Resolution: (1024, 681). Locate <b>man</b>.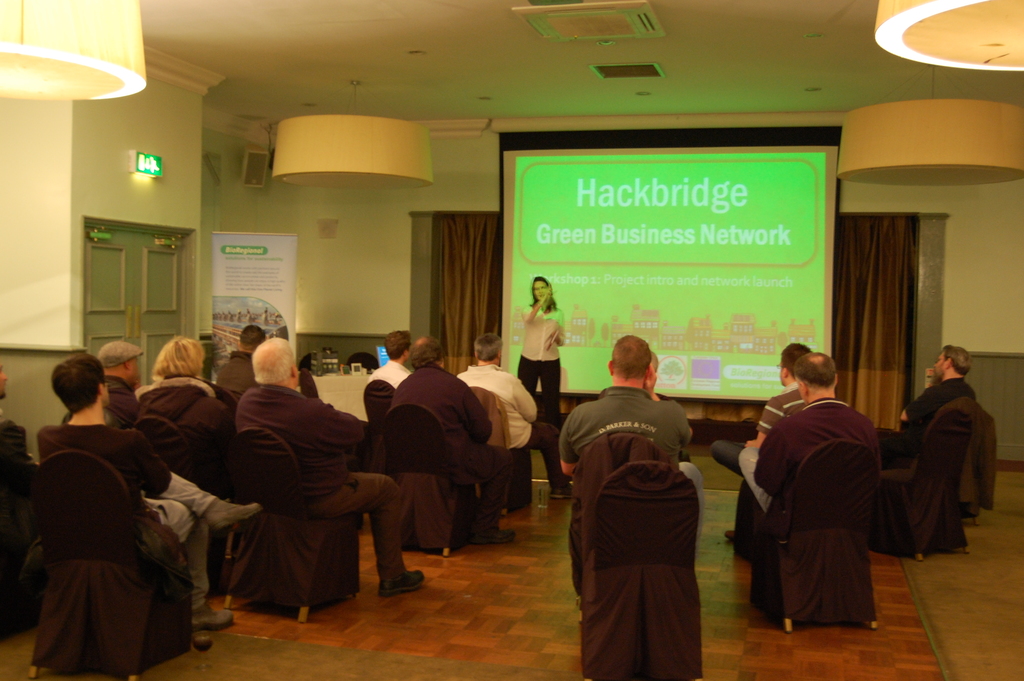
(left=232, top=338, right=426, bottom=600).
